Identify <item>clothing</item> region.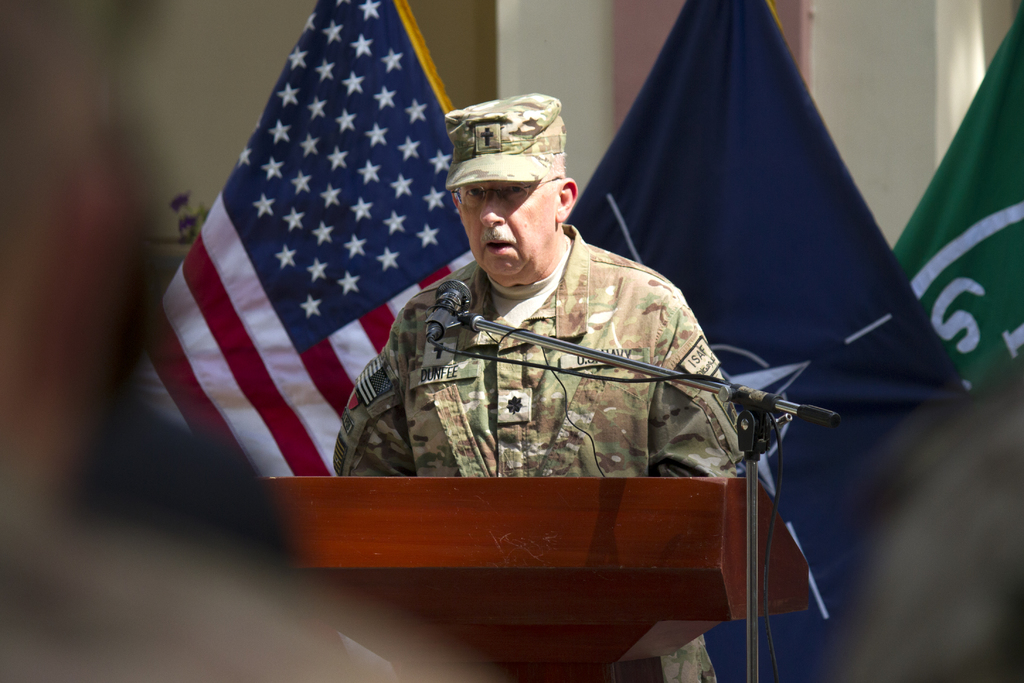
Region: locate(328, 225, 754, 682).
